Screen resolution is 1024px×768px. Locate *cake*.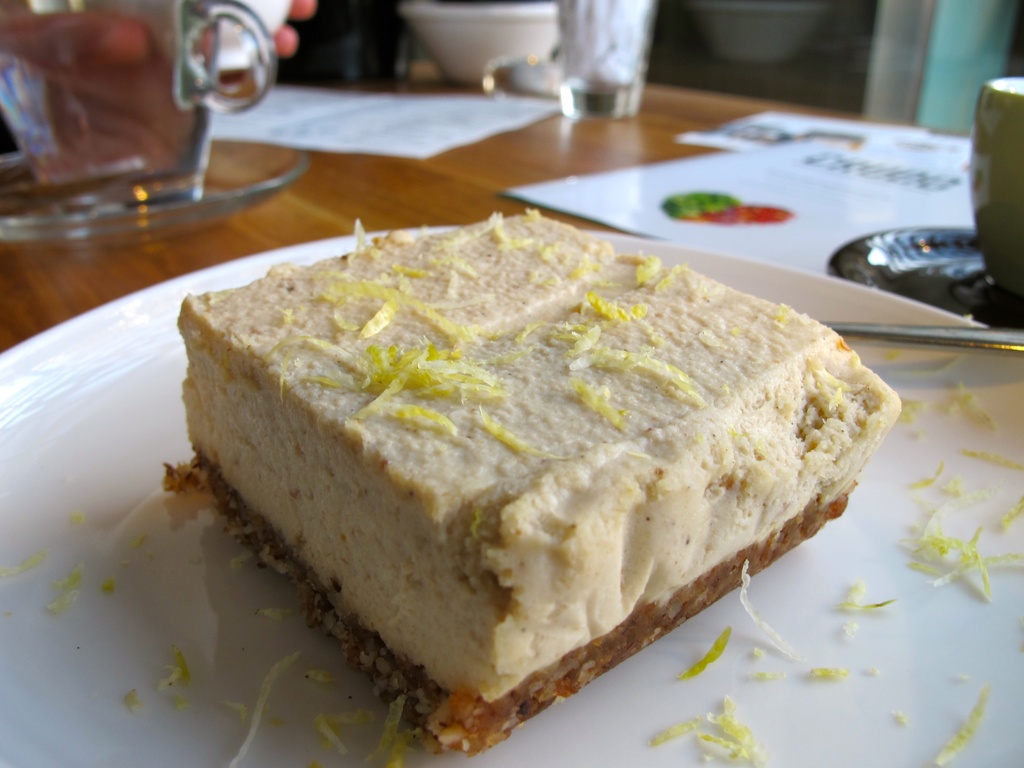
157/204/906/762.
